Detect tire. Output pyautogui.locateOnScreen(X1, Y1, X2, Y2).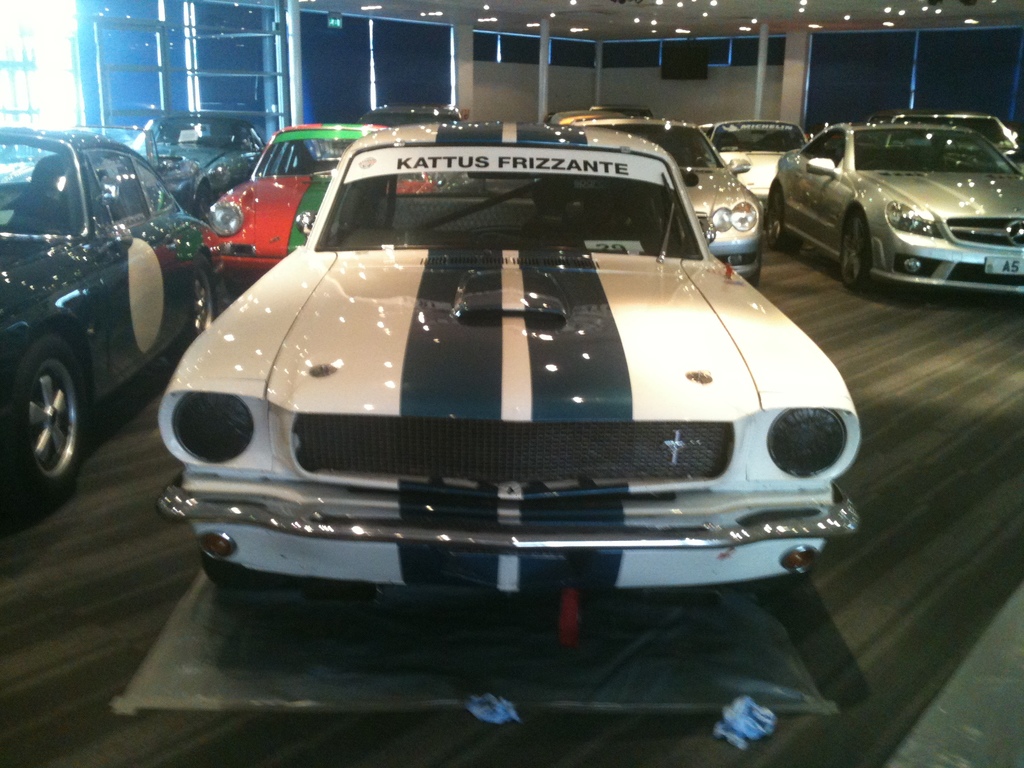
pyautogui.locateOnScreen(836, 214, 868, 296).
